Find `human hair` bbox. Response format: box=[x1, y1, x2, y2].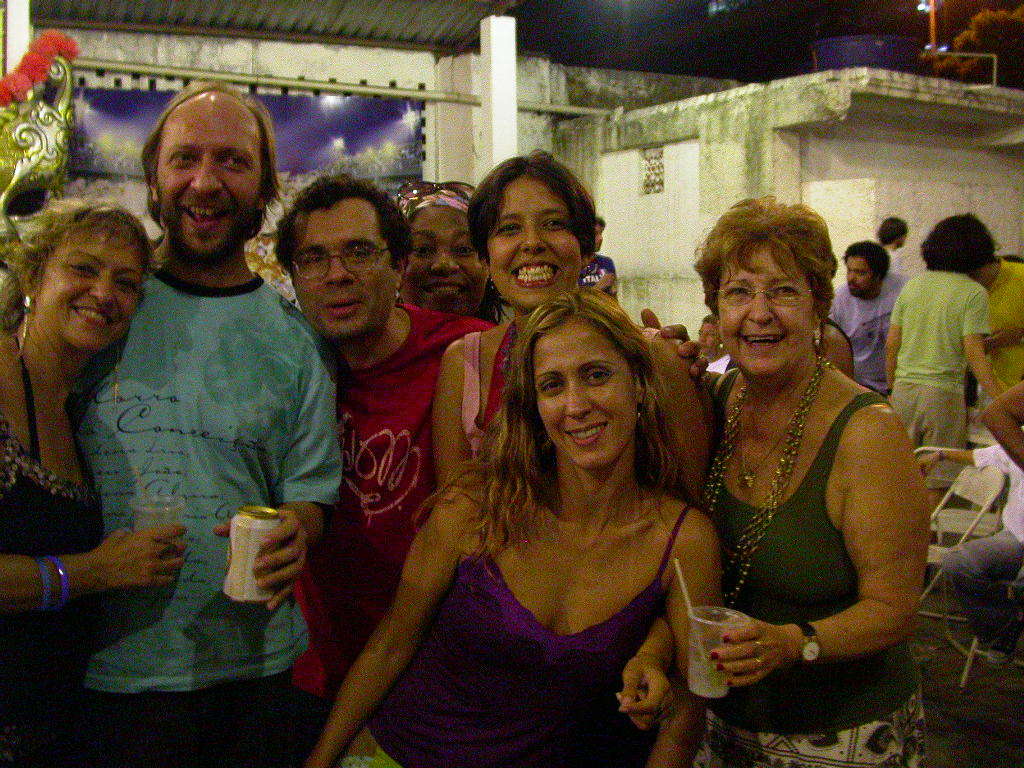
box=[140, 77, 276, 217].
